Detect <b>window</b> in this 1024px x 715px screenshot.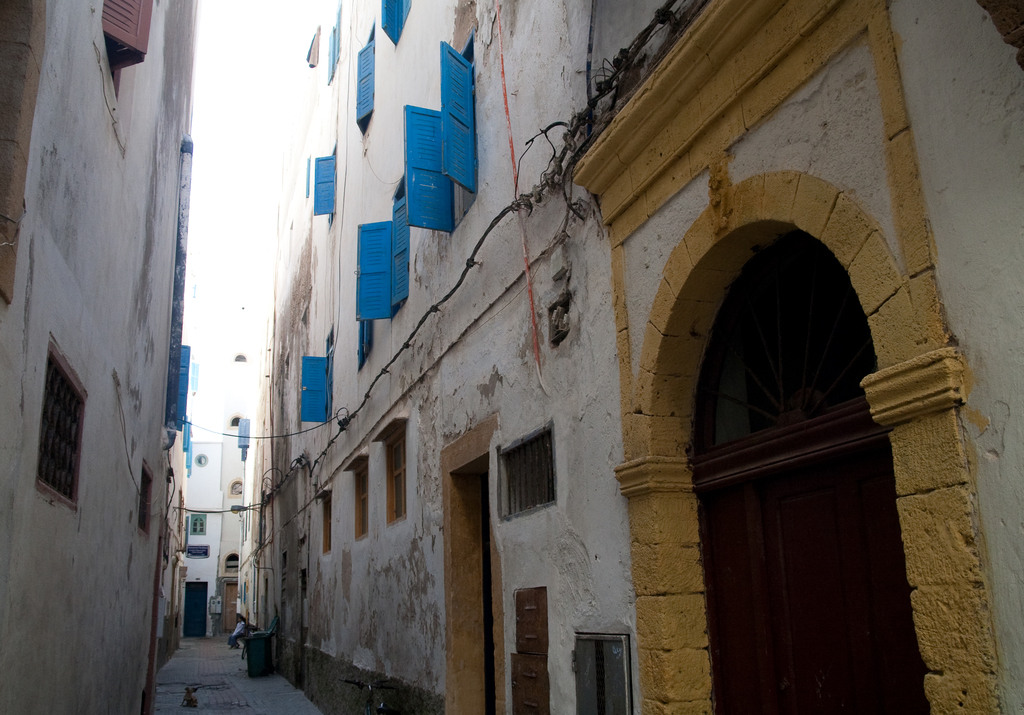
Detection: {"x1": 187, "y1": 510, "x2": 206, "y2": 537}.
